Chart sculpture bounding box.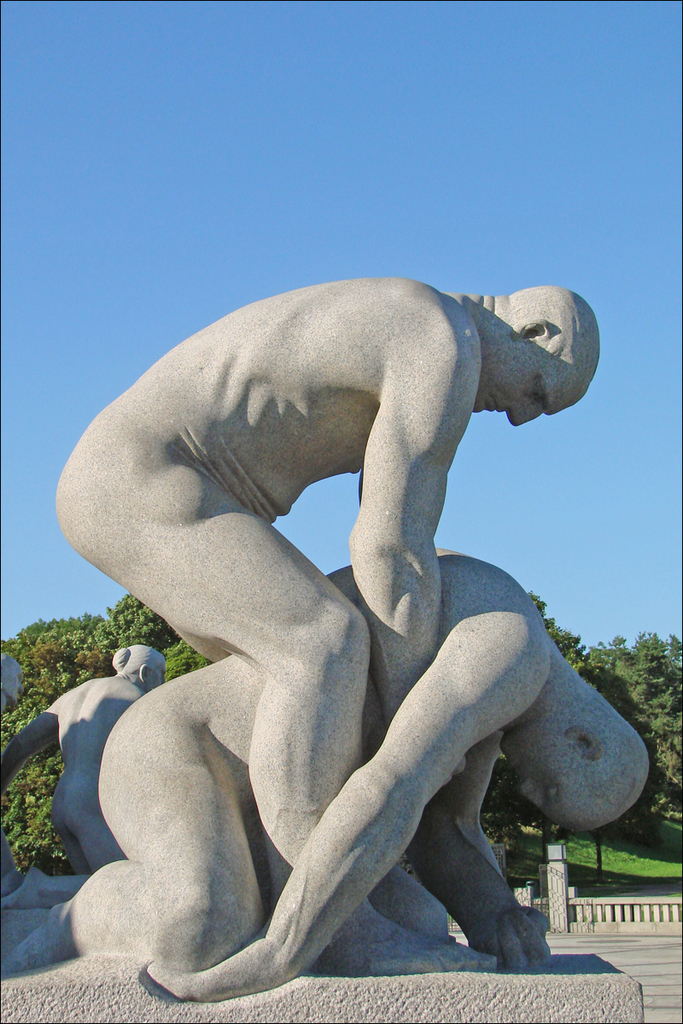
Charted: rect(0, 636, 162, 905).
